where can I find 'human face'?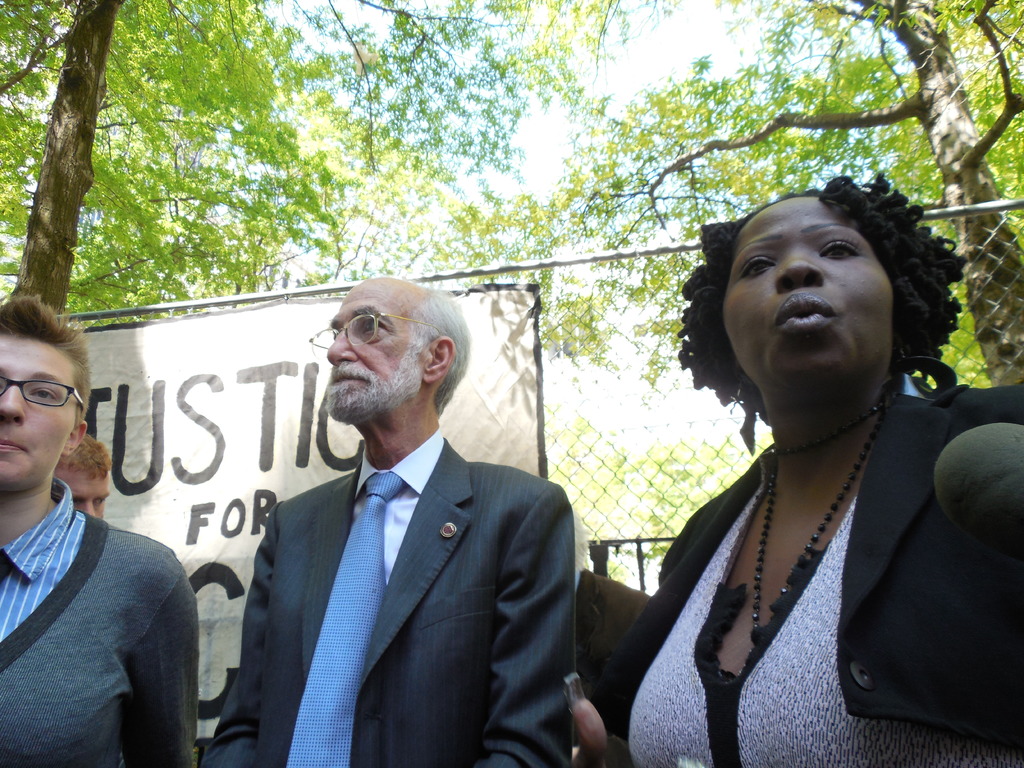
You can find it at rect(0, 324, 77, 487).
